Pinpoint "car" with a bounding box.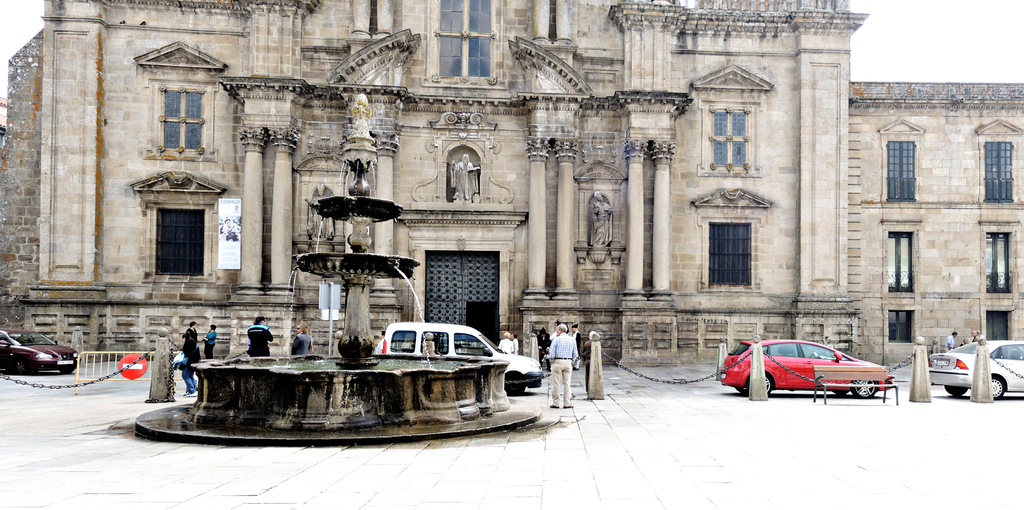
<bbox>719, 339, 892, 394</bbox>.
